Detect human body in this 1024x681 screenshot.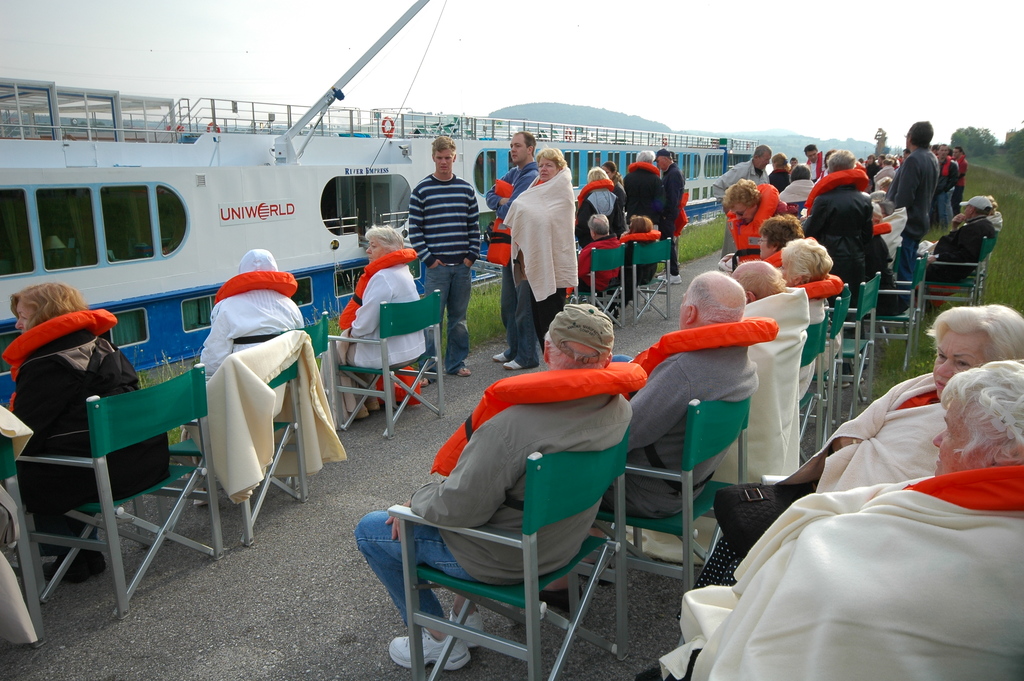
Detection: bbox(324, 263, 435, 416).
